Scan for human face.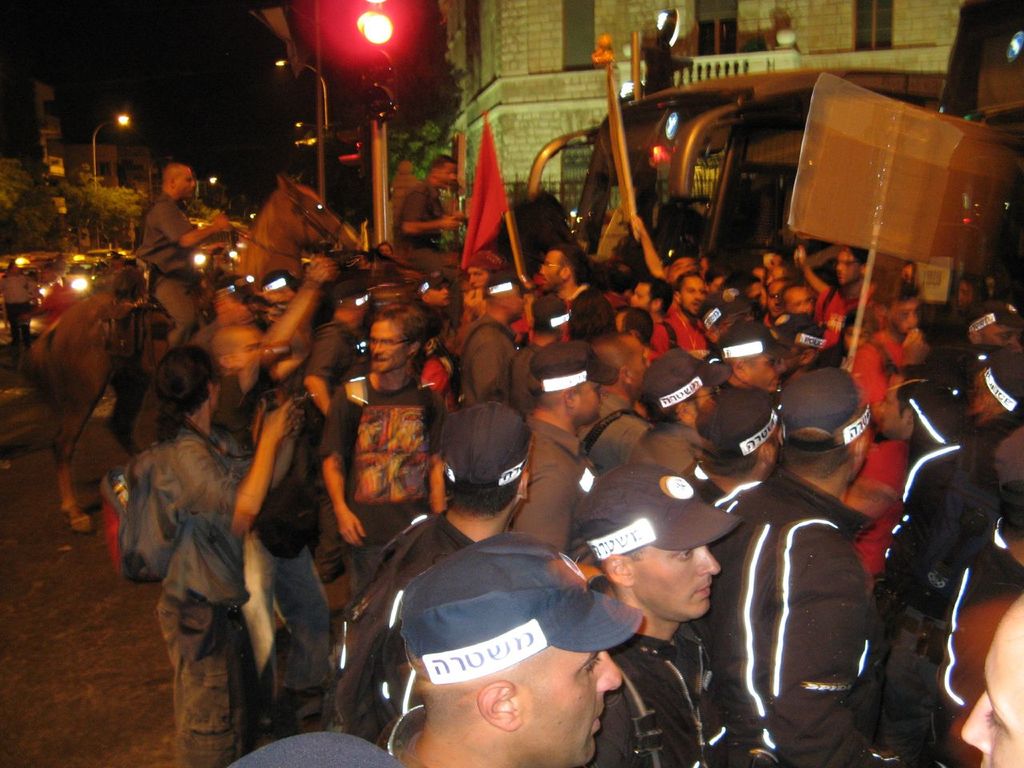
Scan result: 502/649/619/762.
